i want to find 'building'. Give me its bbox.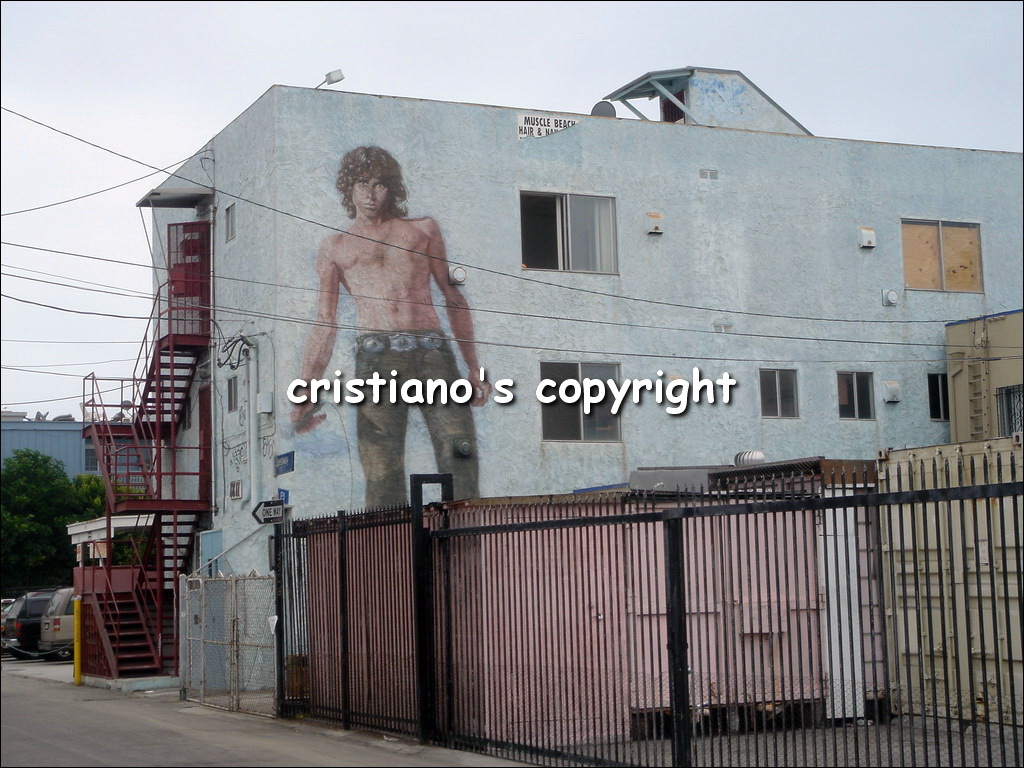
bbox=[131, 62, 1023, 757].
